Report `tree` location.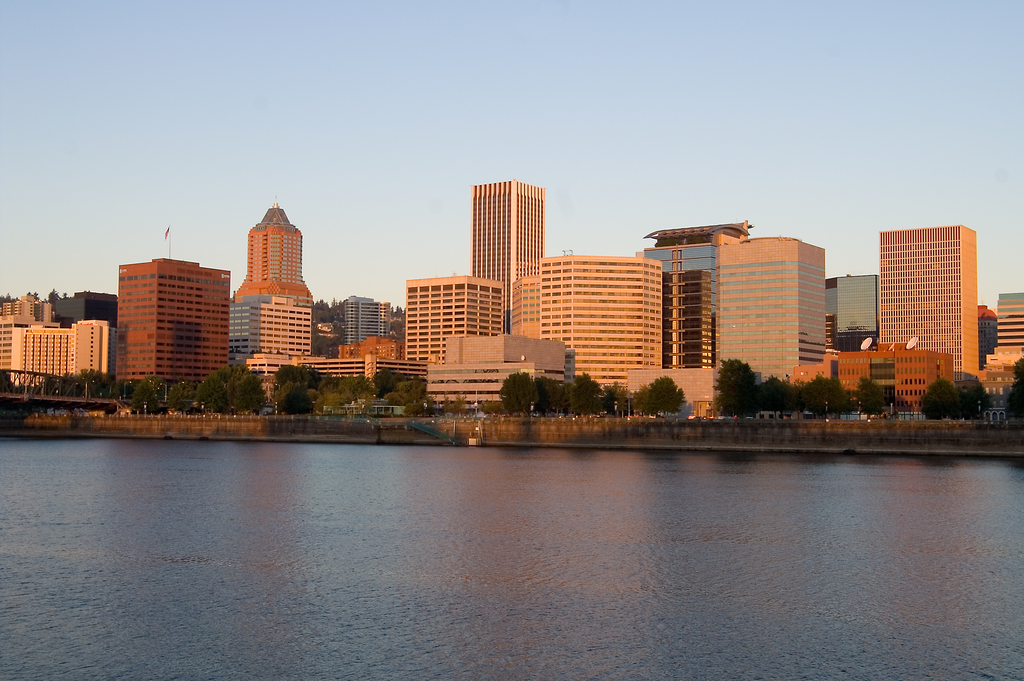
Report: l=0, t=285, r=63, b=308.
